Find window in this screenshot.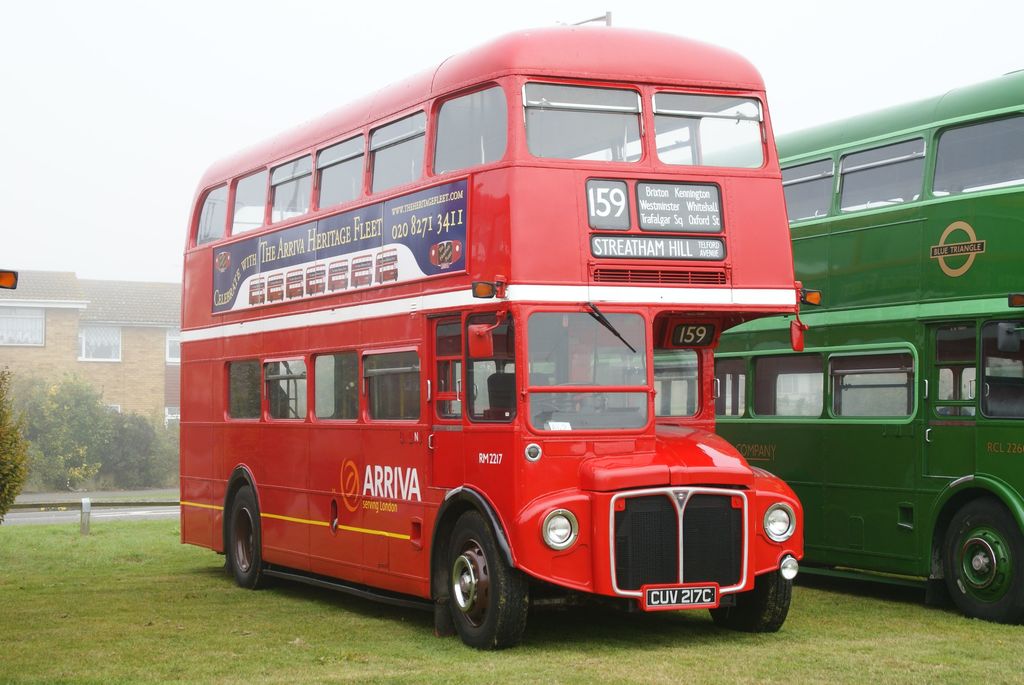
The bounding box for window is {"x1": 470, "y1": 308, "x2": 513, "y2": 420}.
